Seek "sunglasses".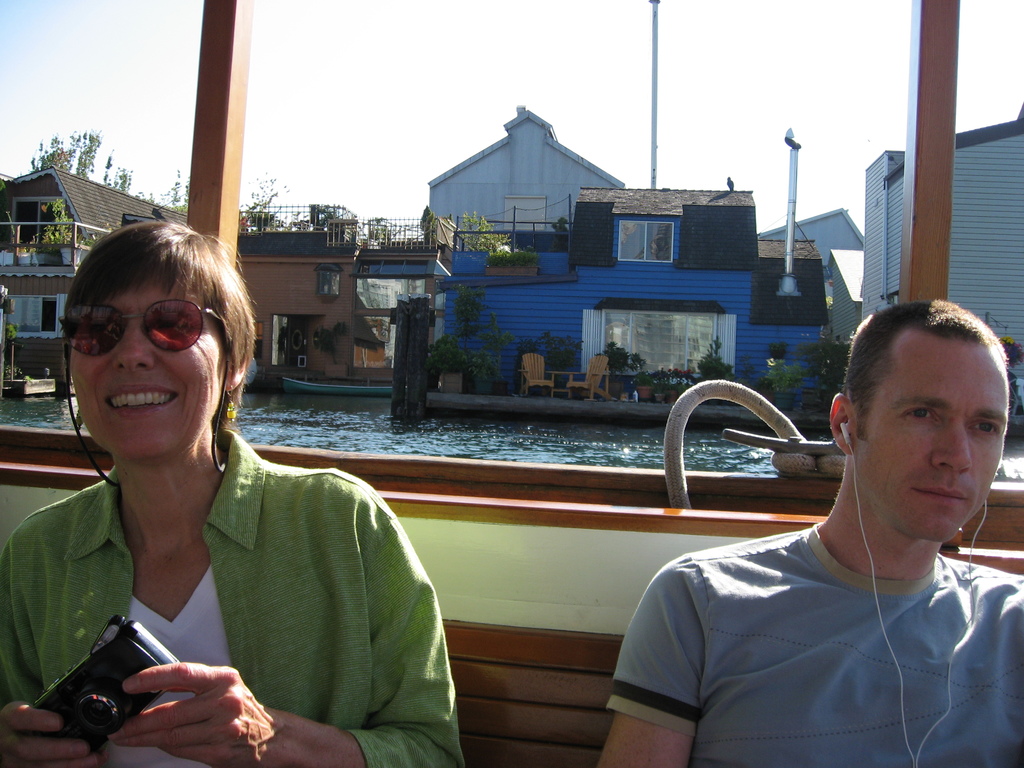
{"x1": 59, "y1": 302, "x2": 227, "y2": 358}.
